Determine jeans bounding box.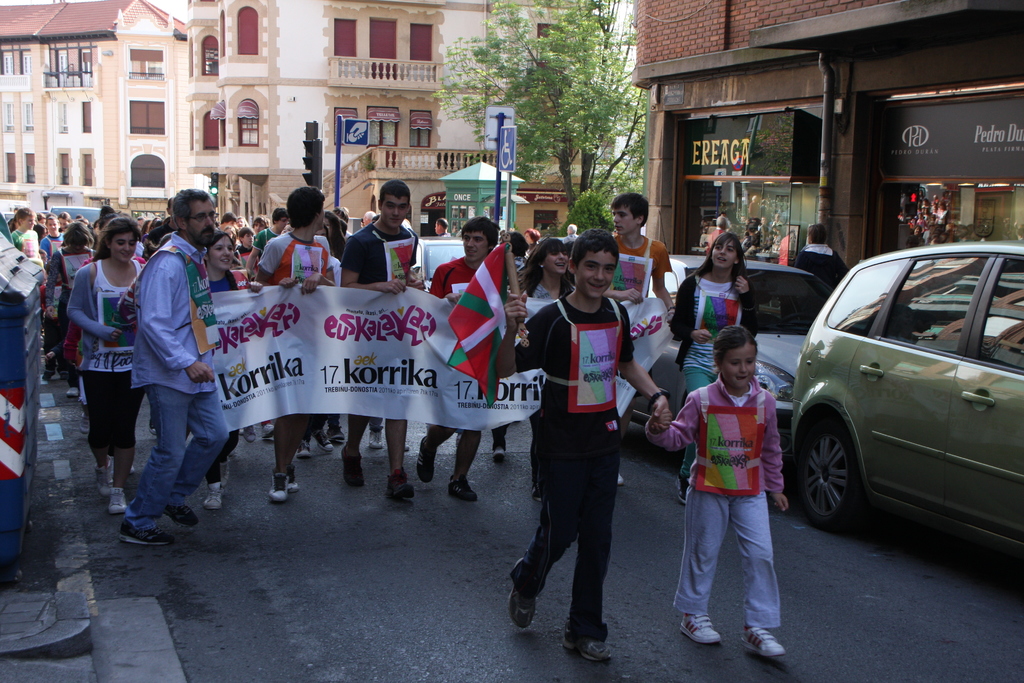
Determined: 664:483:790:625.
